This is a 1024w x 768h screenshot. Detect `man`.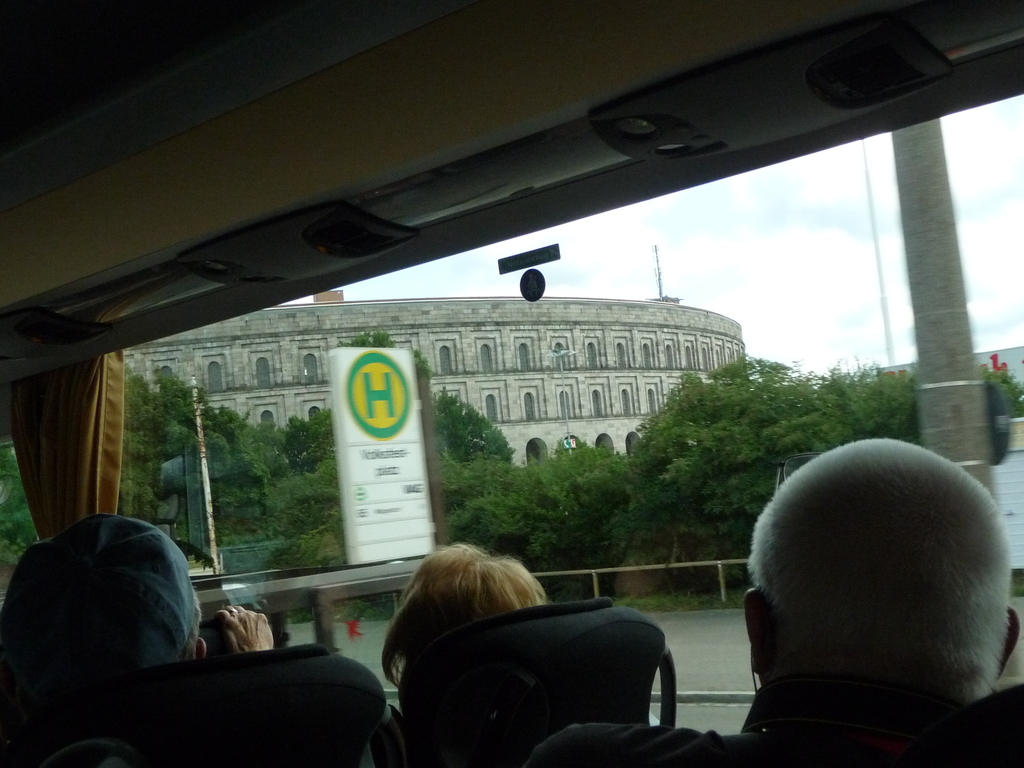
{"x1": 715, "y1": 422, "x2": 1023, "y2": 757}.
